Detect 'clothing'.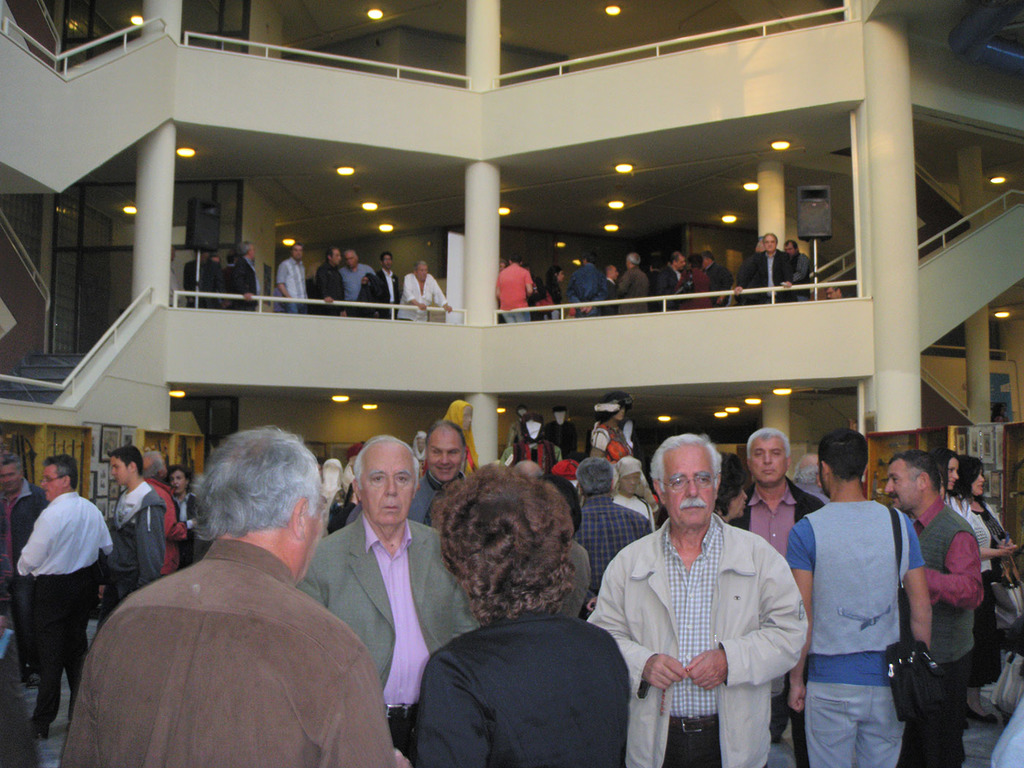
Detected at [x1=734, y1=476, x2=823, y2=767].
